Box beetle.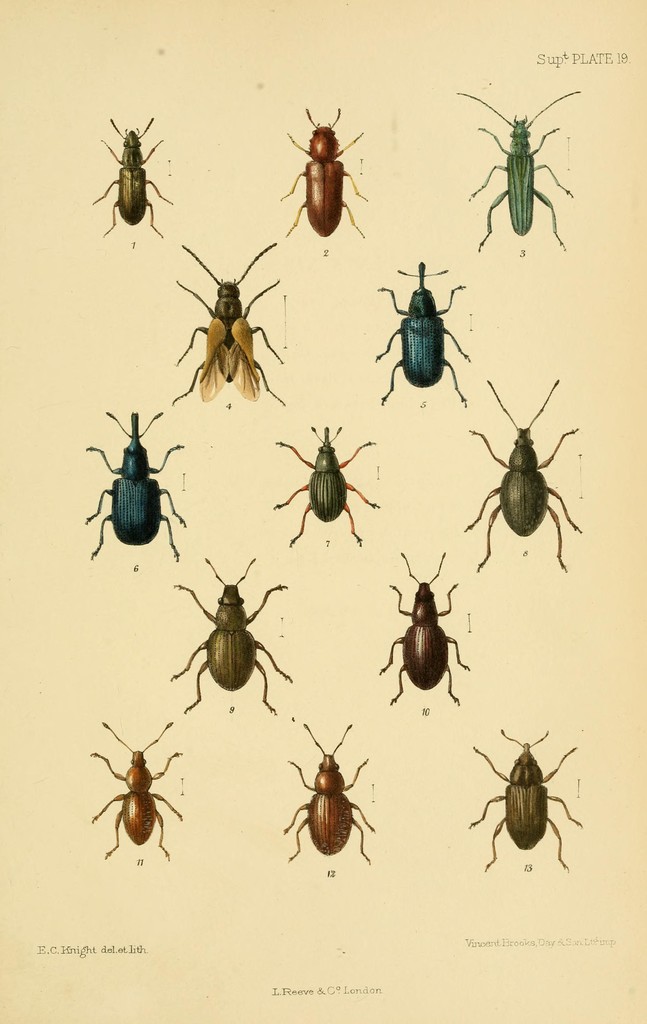
<box>464,732,587,869</box>.
